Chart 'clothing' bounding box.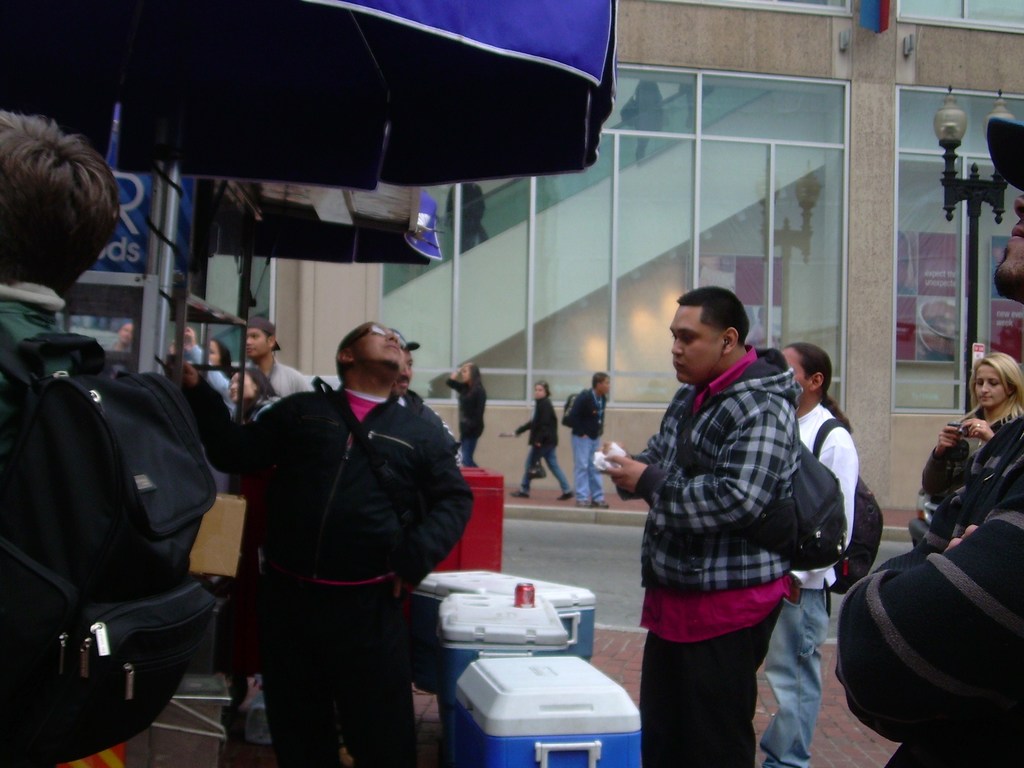
Charted: region(572, 435, 602, 500).
